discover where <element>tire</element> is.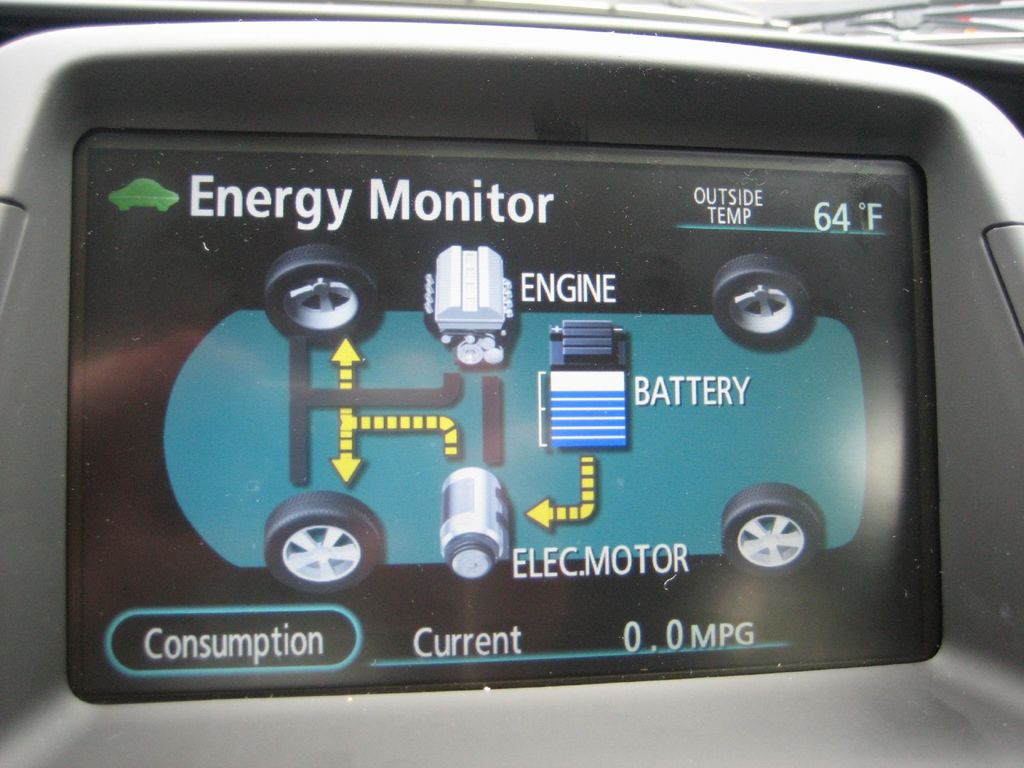
Discovered at <box>719,482,826,580</box>.
